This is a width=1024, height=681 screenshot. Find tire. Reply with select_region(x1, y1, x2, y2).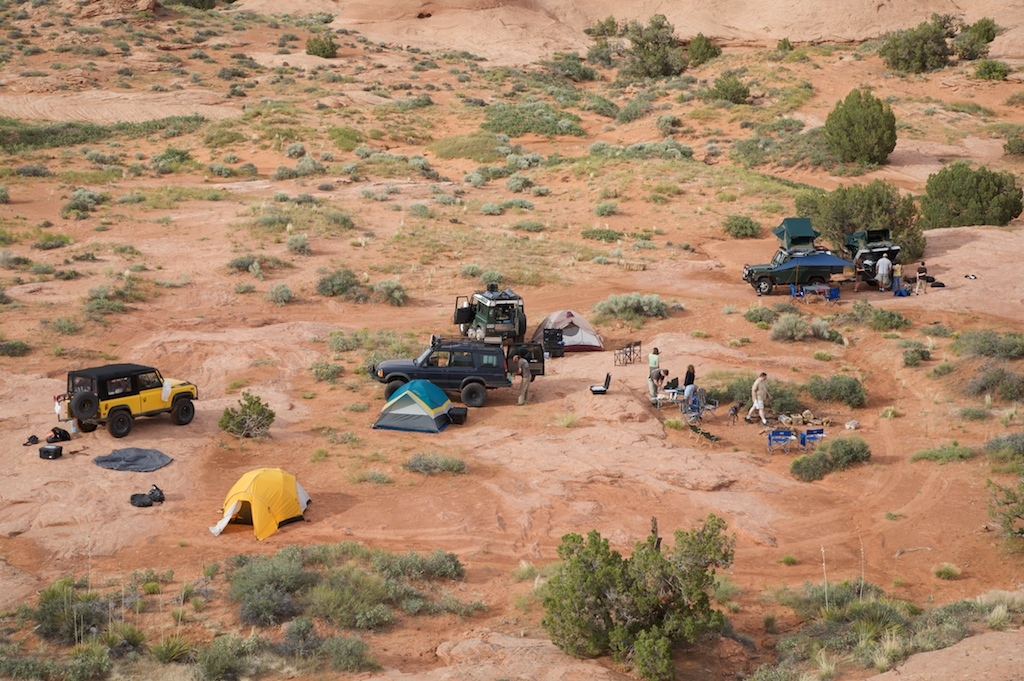
select_region(73, 390, 102, 419).
